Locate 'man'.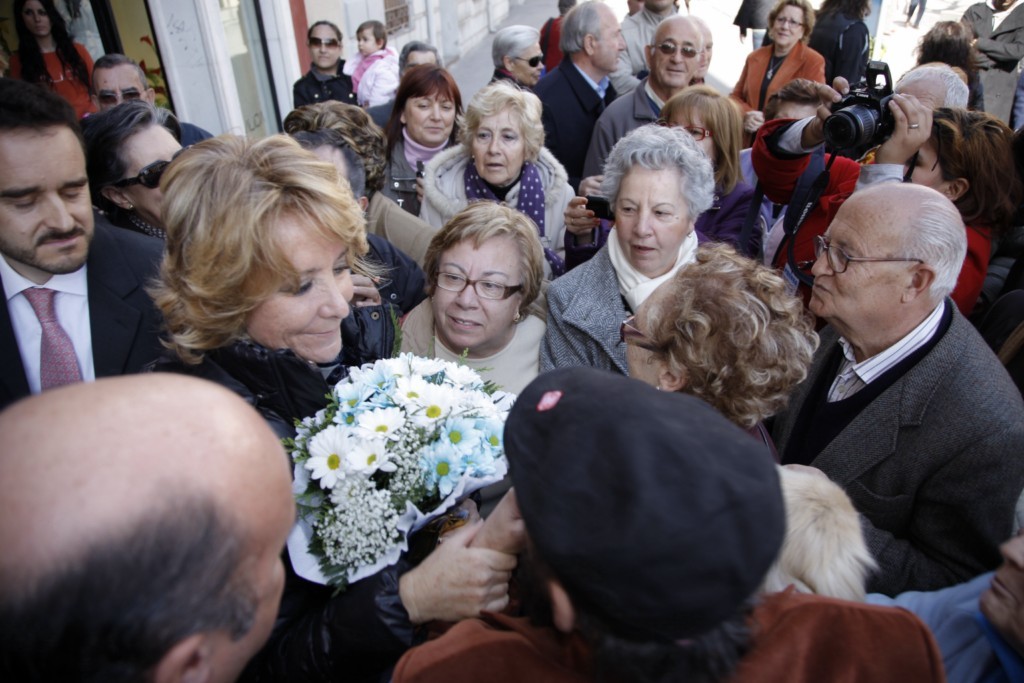
Bounding box: {"left": 582, "top": 16, "right": 703, "bottom": 179}.
